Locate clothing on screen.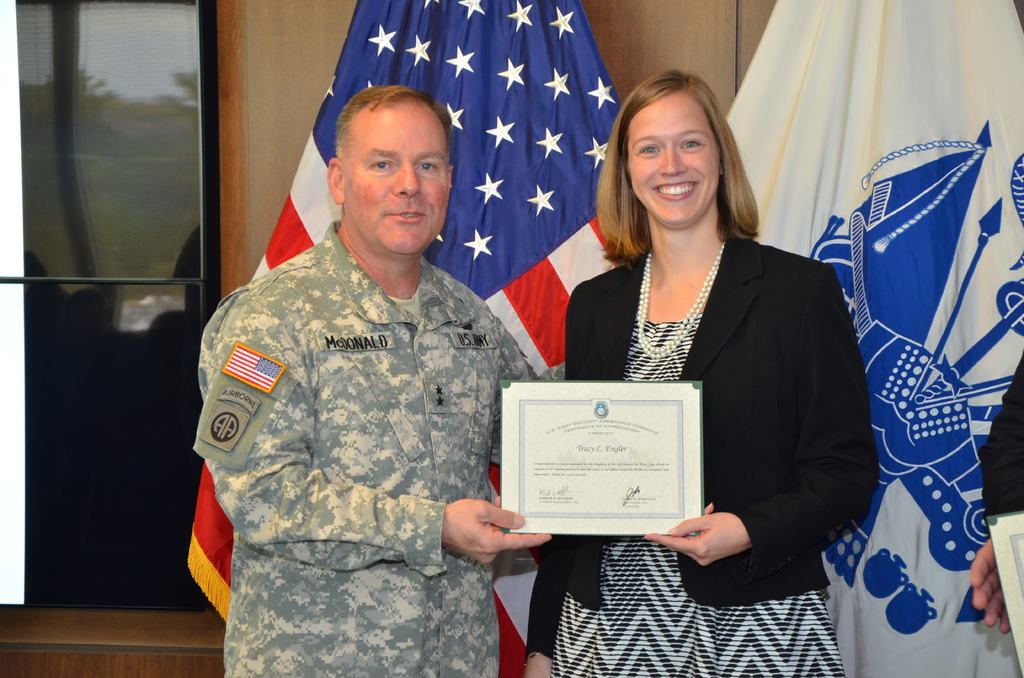
On screen at pyautogui.locateOnScreen(984, 349, 1021, 553).
